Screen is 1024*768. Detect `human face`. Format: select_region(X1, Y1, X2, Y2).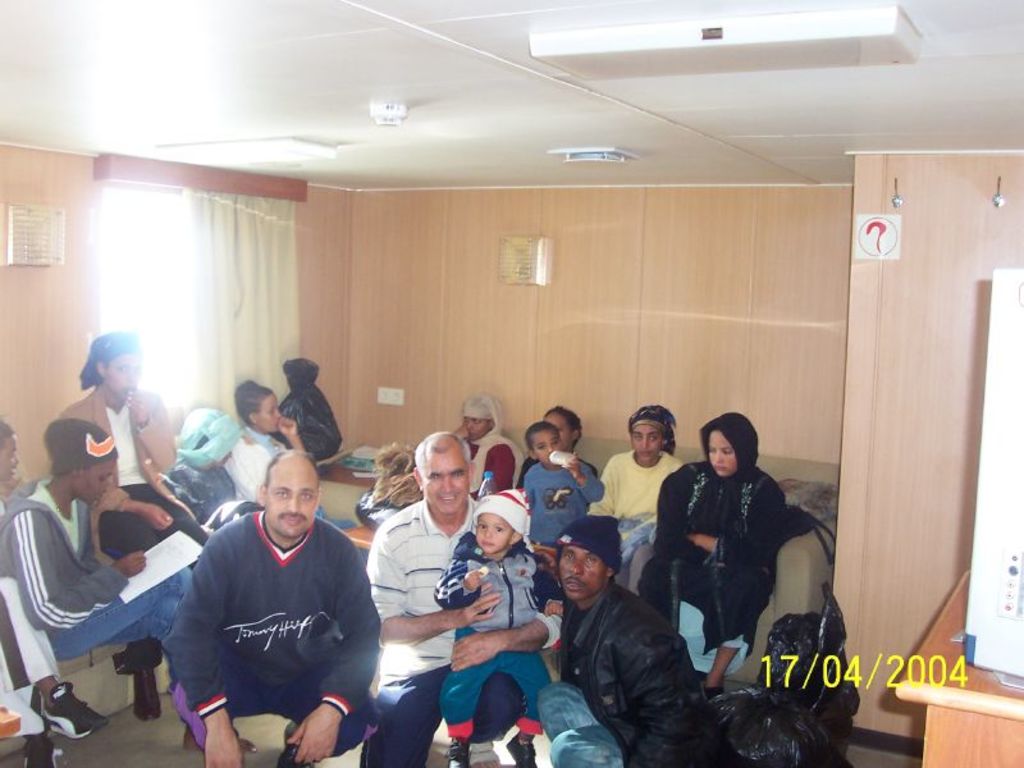
select_region(78, 460, 116, 507).
